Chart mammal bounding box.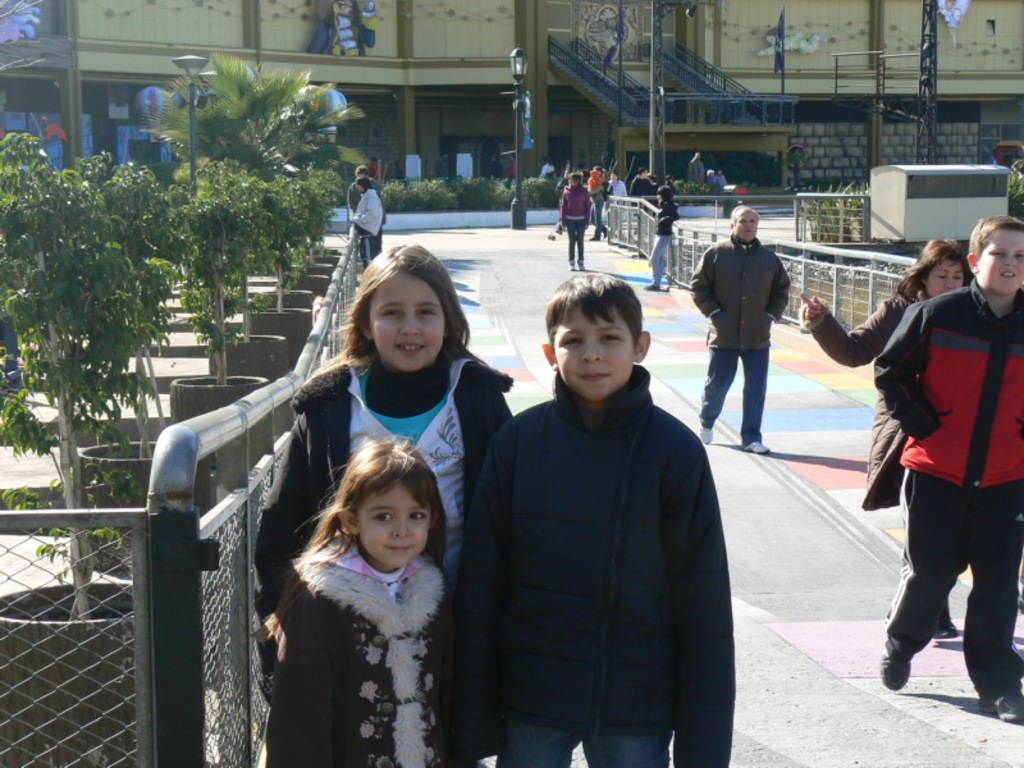
Charted: [left=256, top=440, right=462, bottom=767].
